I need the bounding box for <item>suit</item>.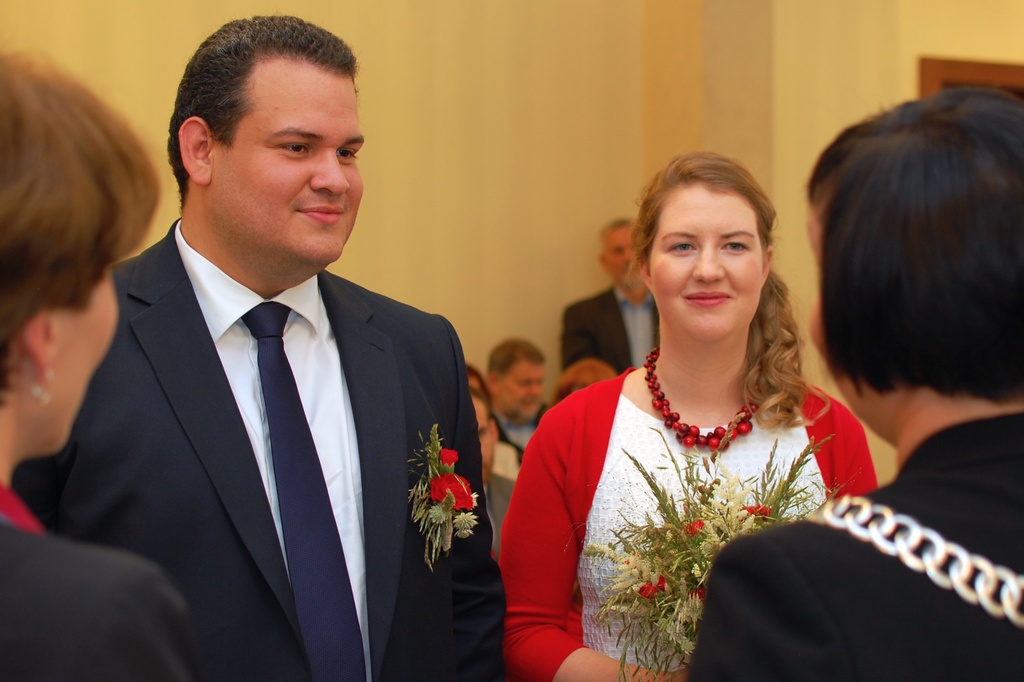
Here it is: (left=0, top=482, right=207, bottom=681).
